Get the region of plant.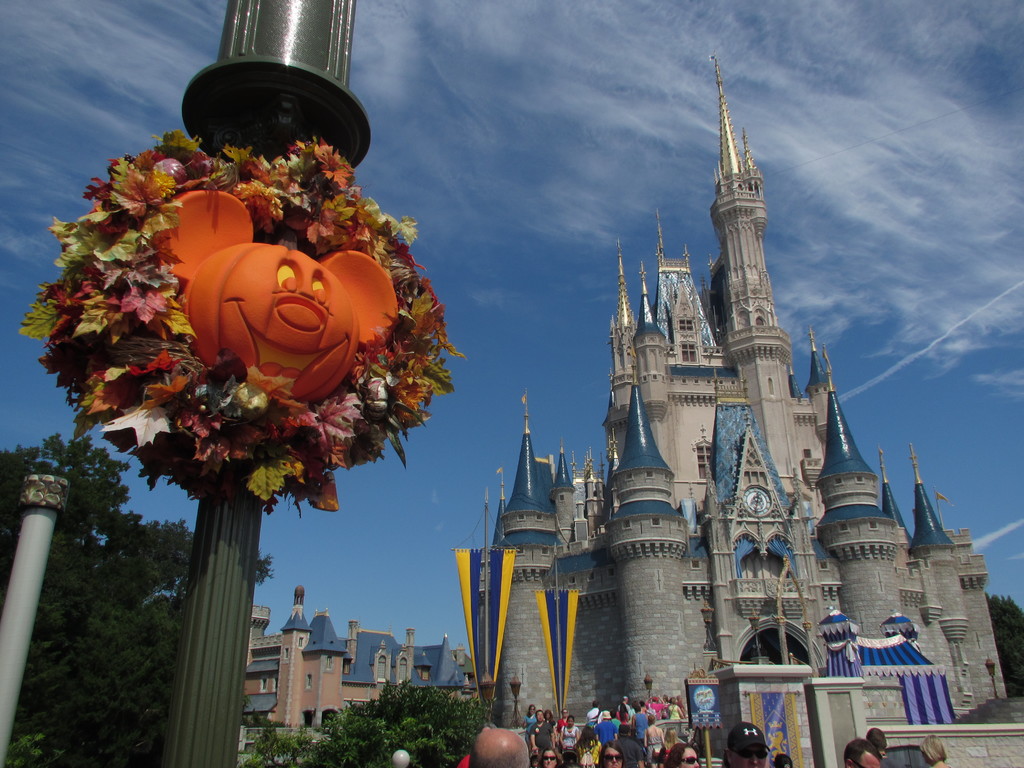
<bbox>947, 691, 1023, 730</bbox>.
